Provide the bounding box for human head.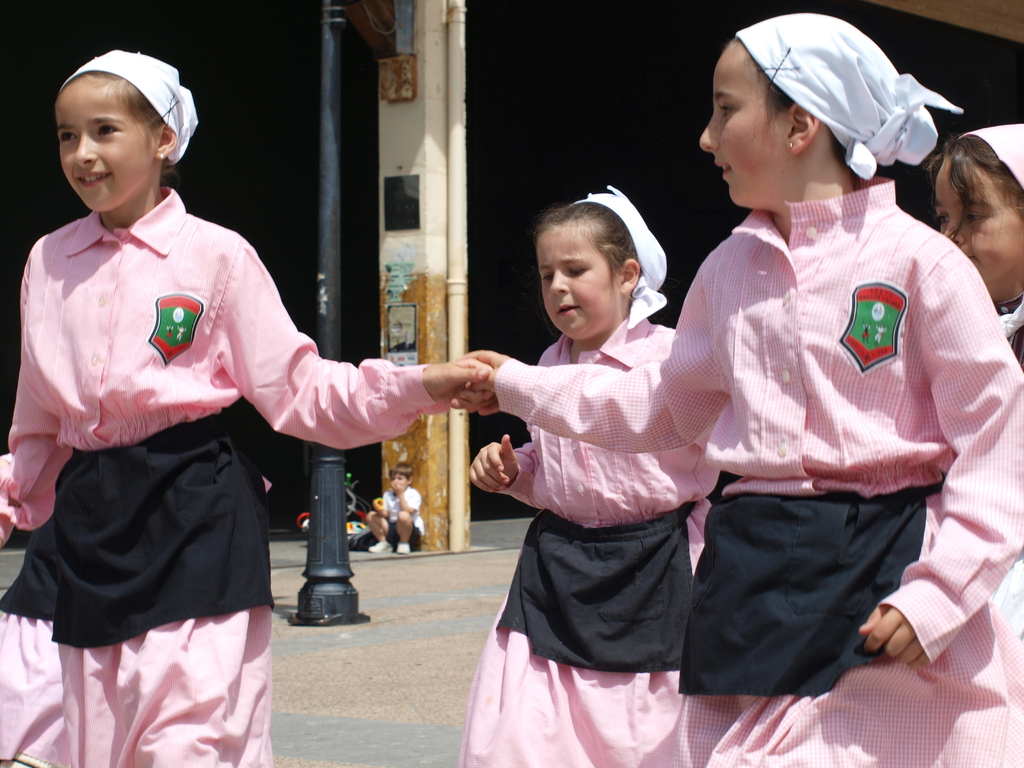
[left=389, top=466, right=415, bottom=490].
